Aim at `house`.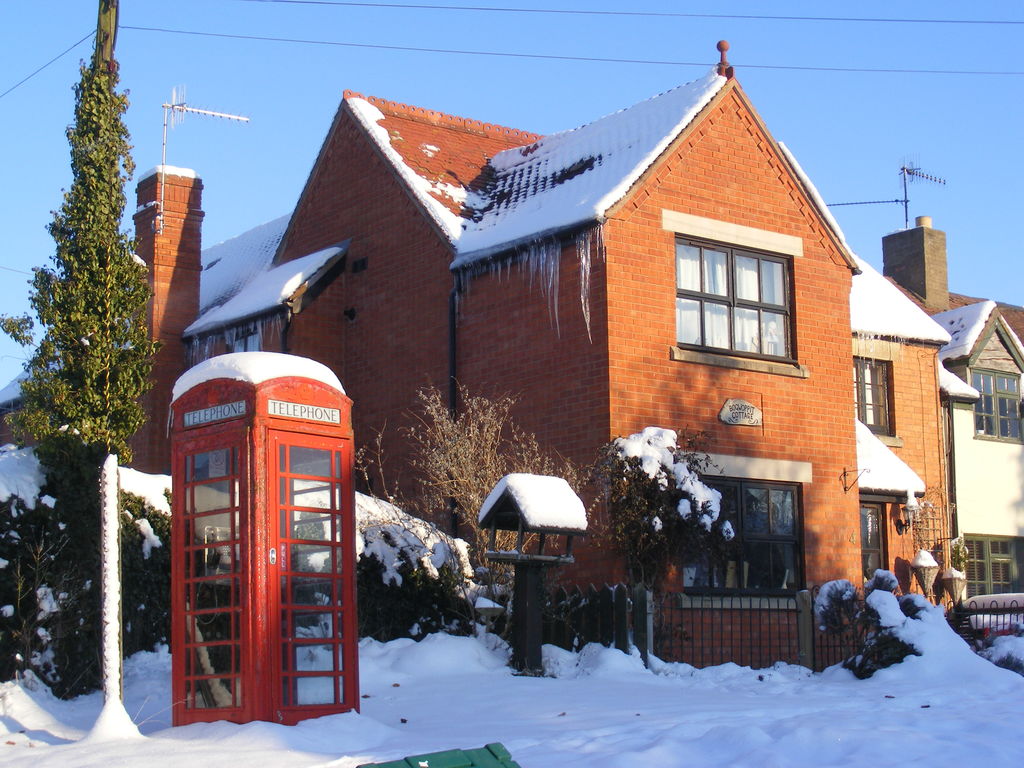
Aimed at bbox(847, 209, 1023, 630).
